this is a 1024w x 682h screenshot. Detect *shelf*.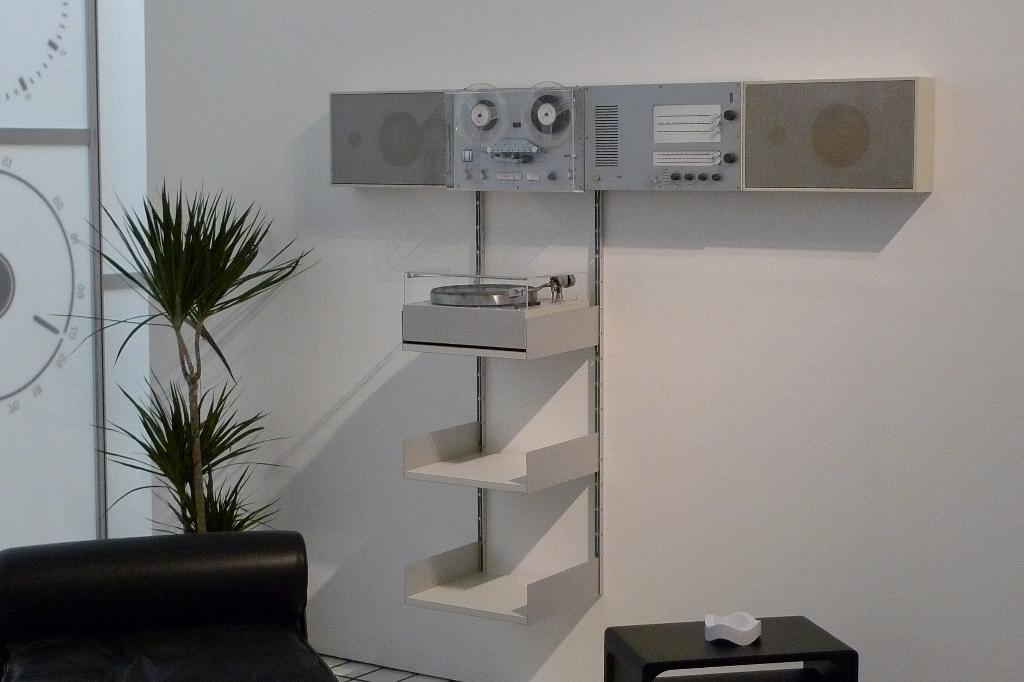
415, 224, 586, 634.
